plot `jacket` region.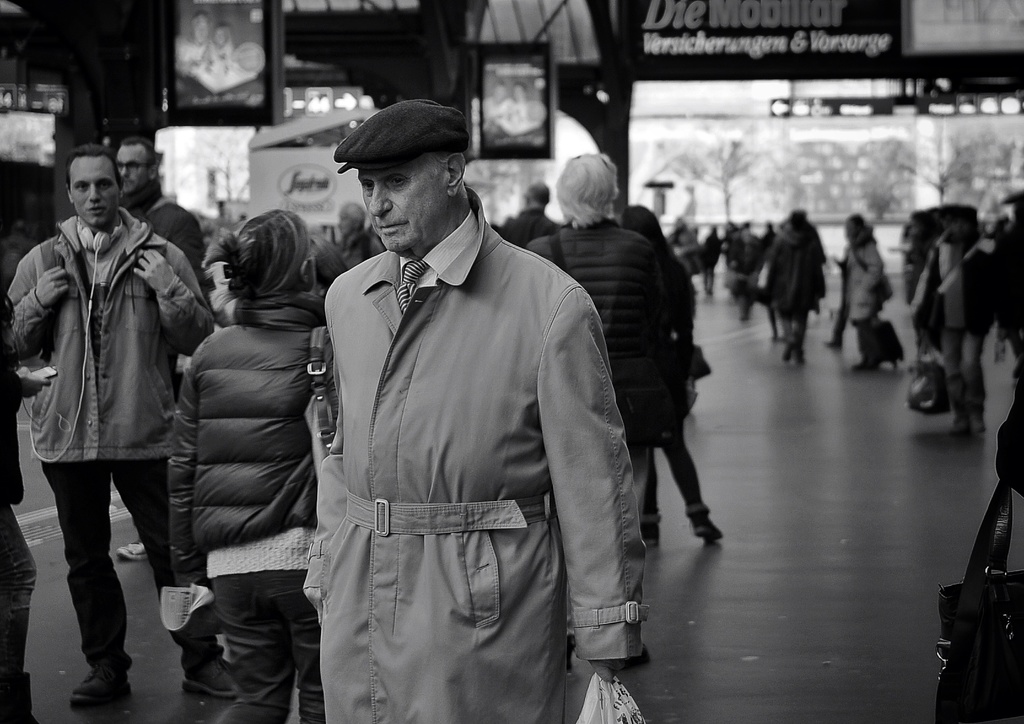
Plotted at (left=164, top=289, right=335, bottom=577).
